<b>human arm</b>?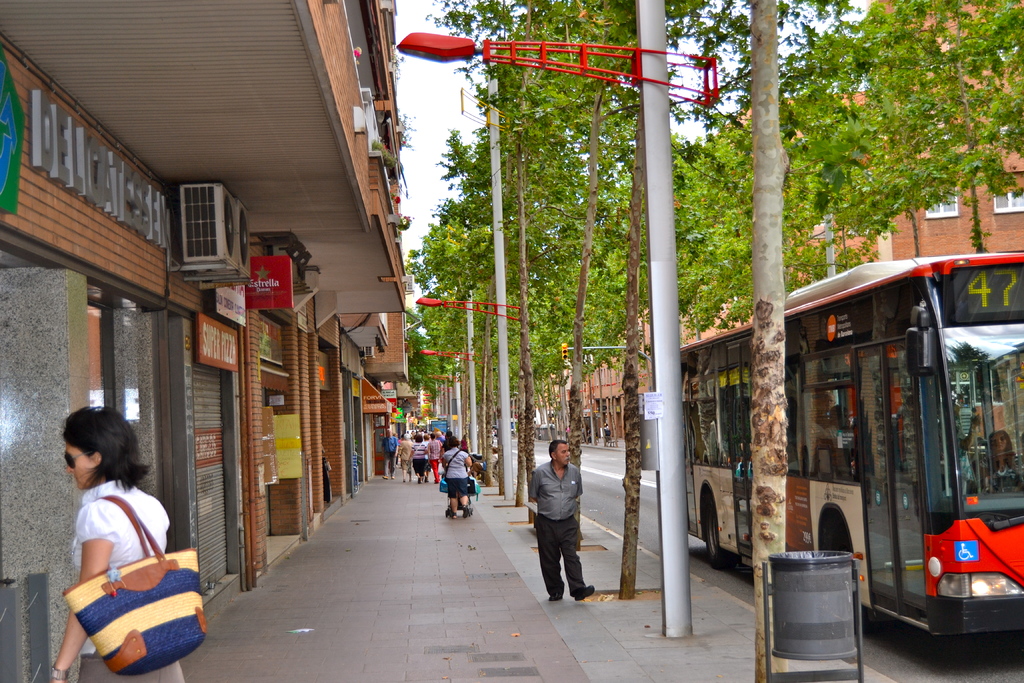
(left=525, top=468, right=538, bottom=504)
